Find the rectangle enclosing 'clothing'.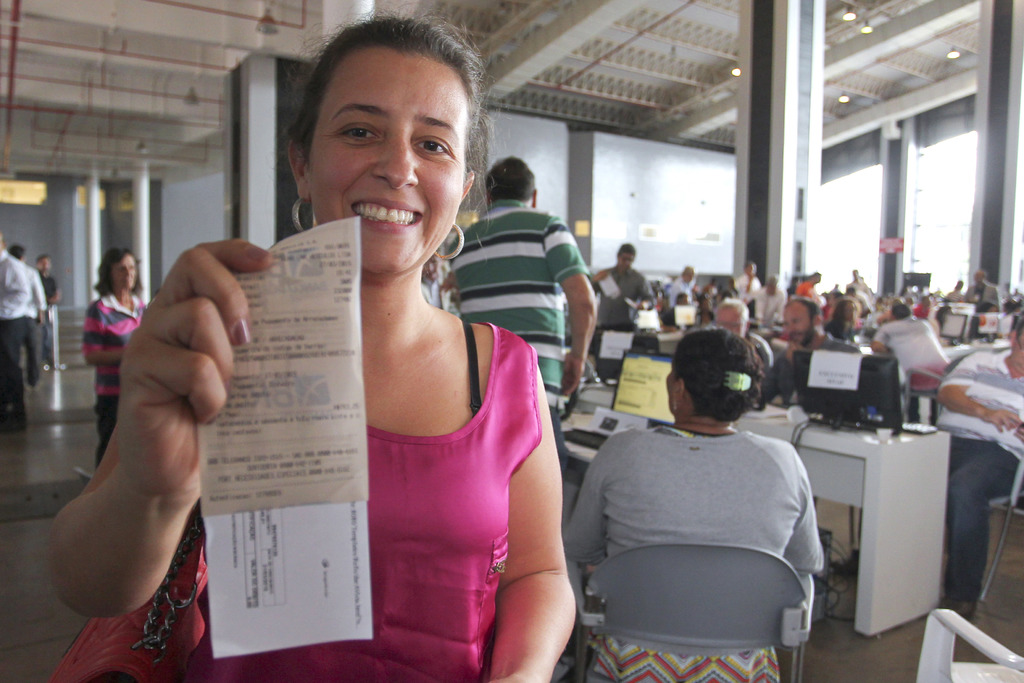
(448,200,588,460).
